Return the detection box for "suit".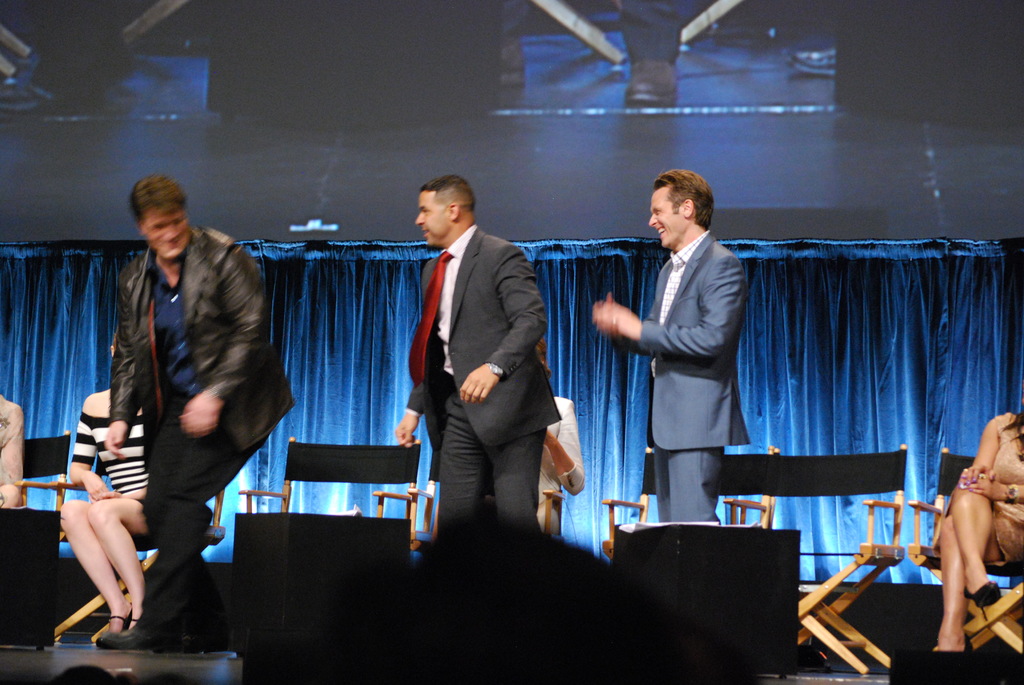
x1=395, y1=173, x2=564, y2=556.
